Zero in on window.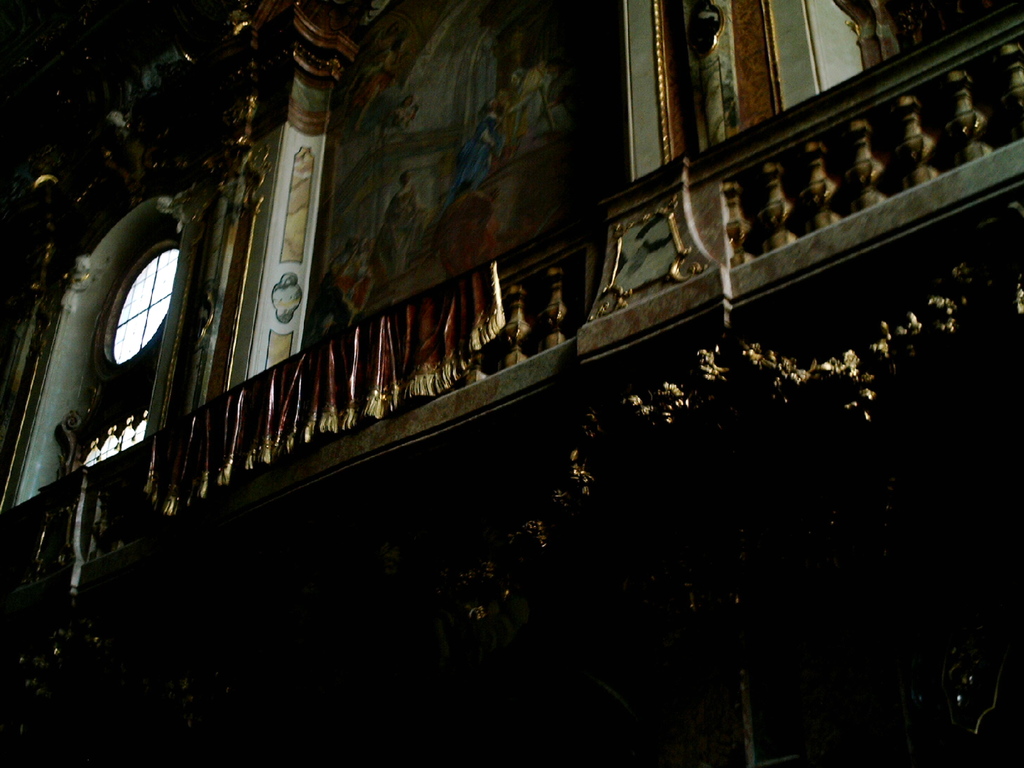
Zeroed in: bbox=(102, 239, 189, 372).
